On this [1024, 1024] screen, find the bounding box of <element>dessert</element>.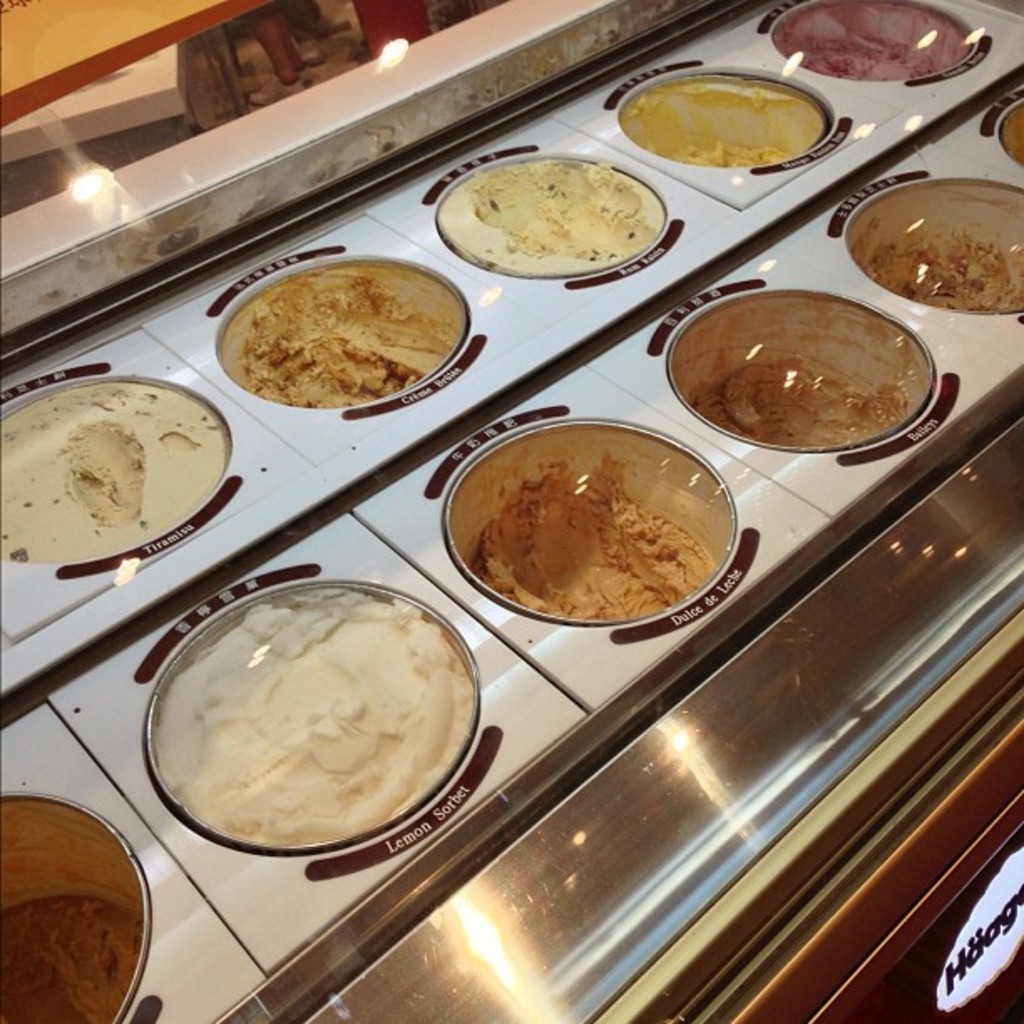
Bounding box: 999:109:1022:166.
